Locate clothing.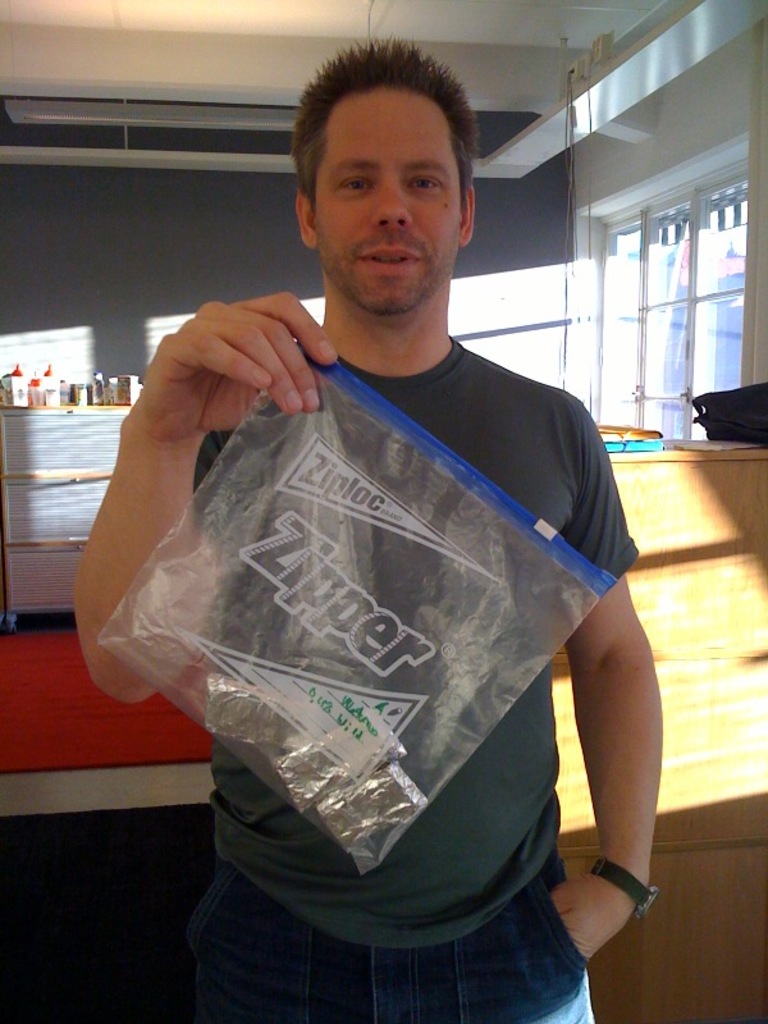
Bounding box: {"x1": 188, "y1": 337, "x2": 636, "y2": 1023}.
